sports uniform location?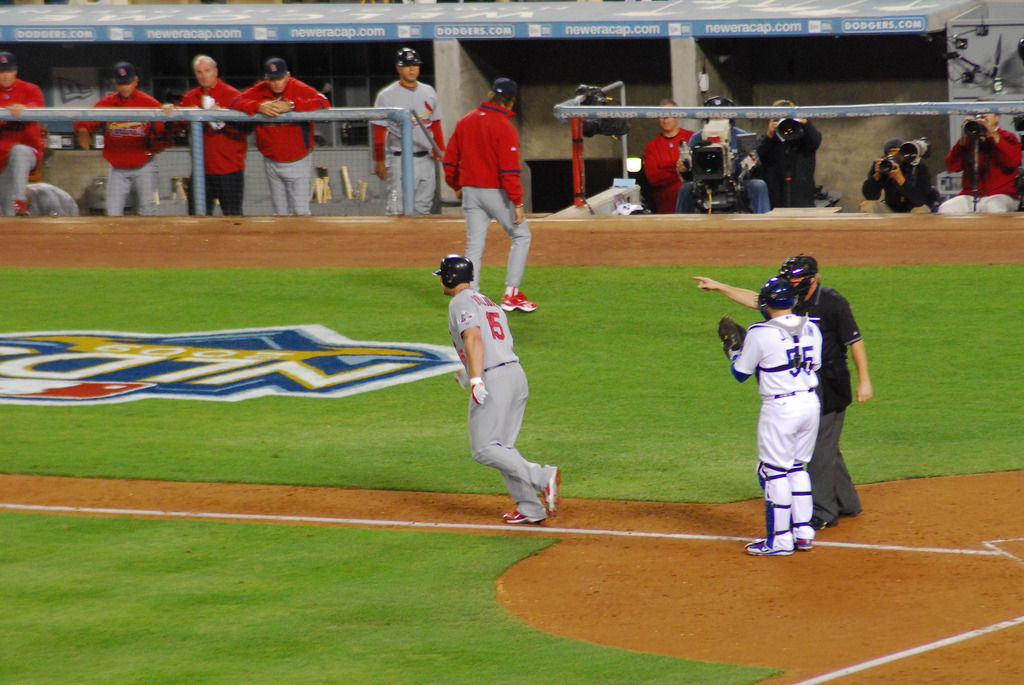
crop(79, 90, 174, 221)
